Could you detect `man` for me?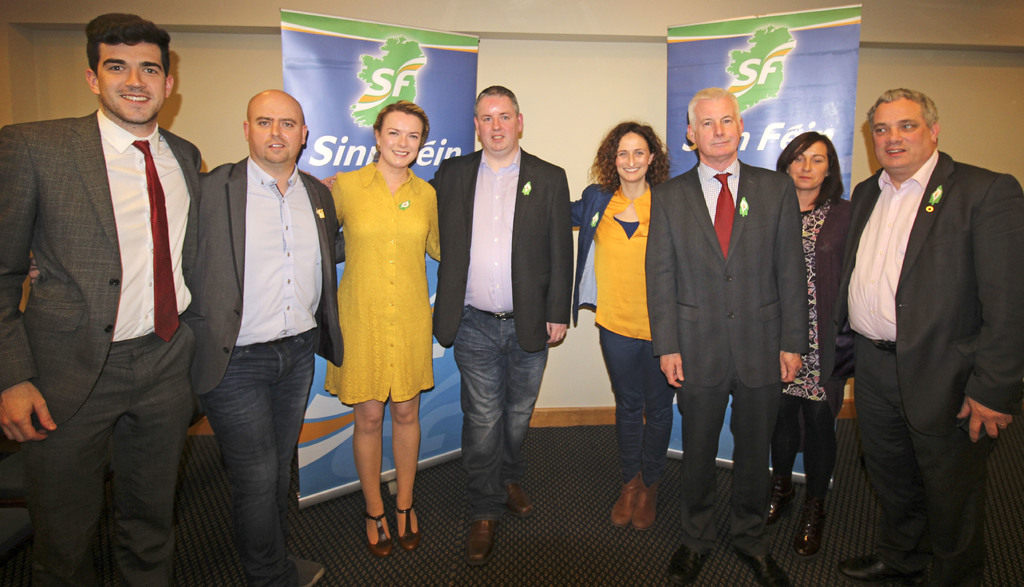
Detection result: crop(643, 86, 808, 586).
